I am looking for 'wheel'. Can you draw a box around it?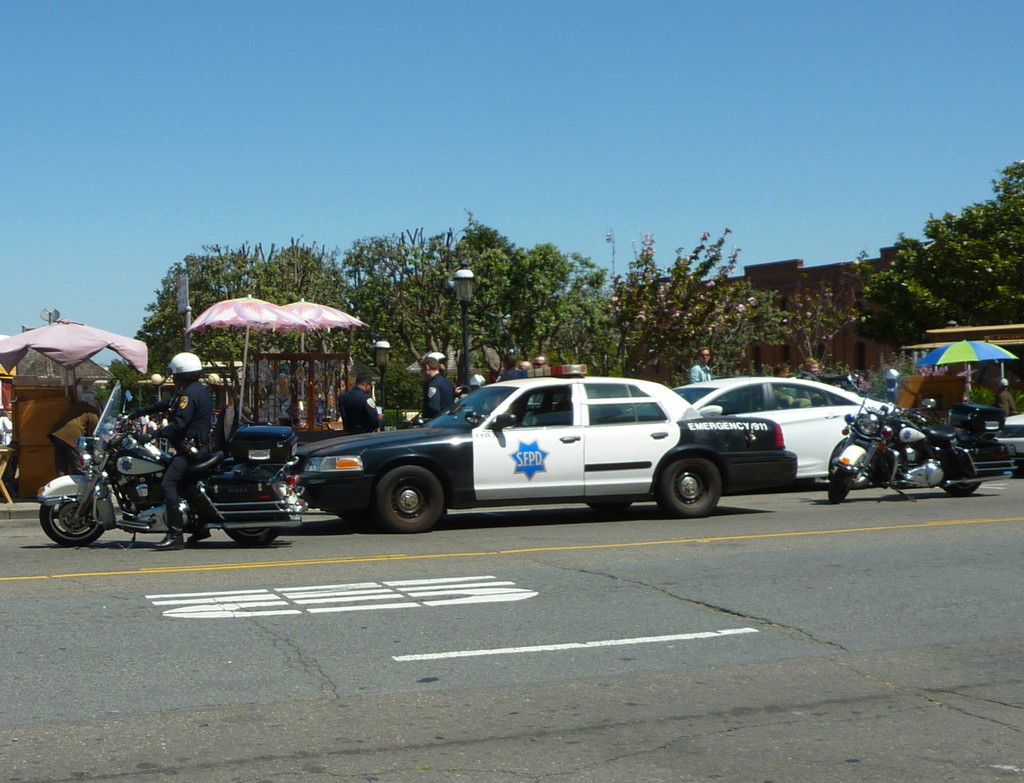
Sure, the bounding box is BBox(225, 527, 281, 546).
